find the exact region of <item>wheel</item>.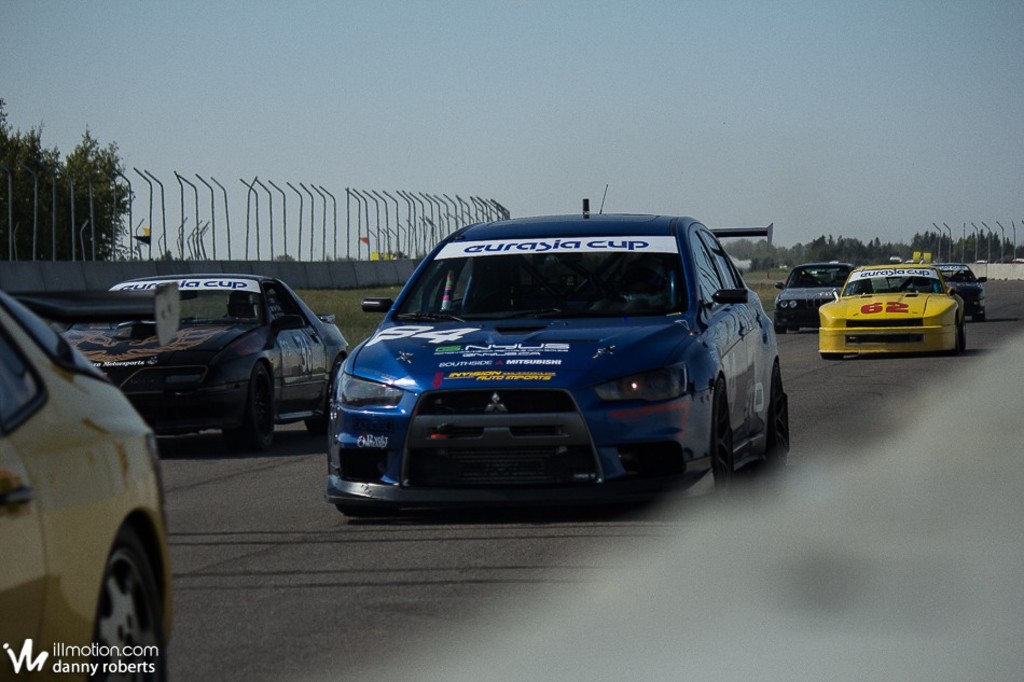
Exact region: (left=233, top=367, right=274, bottom=453).
